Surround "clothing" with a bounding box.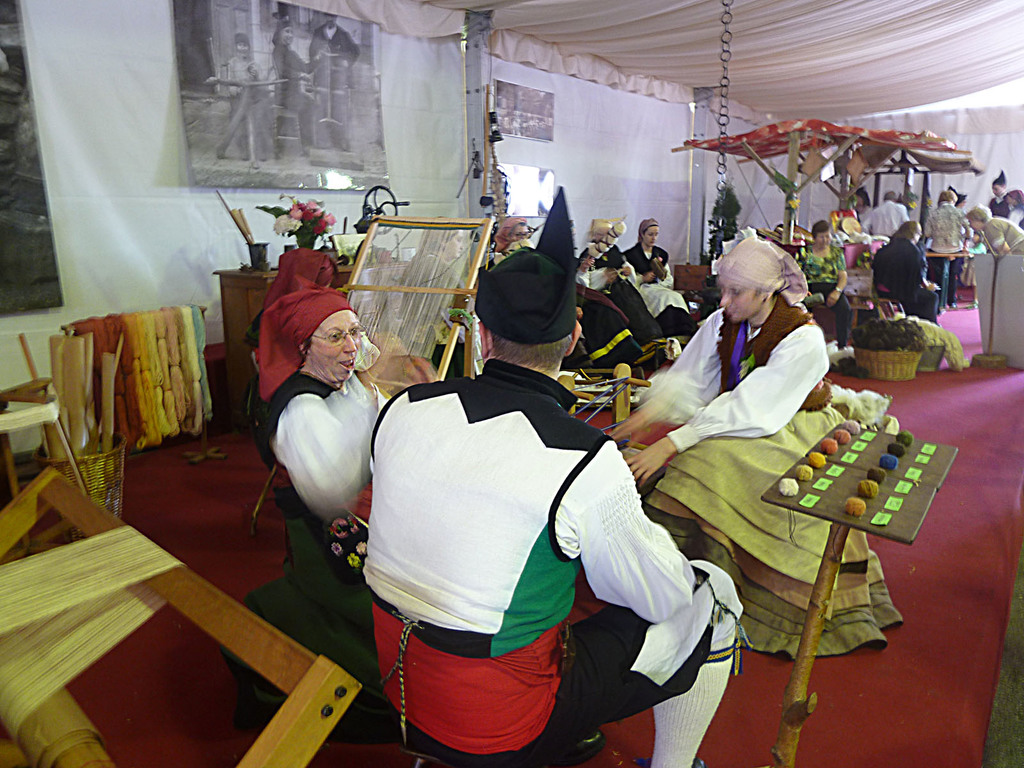
{"x1": 926, "y1": 205, "x2": 971, "y2": 301}.
